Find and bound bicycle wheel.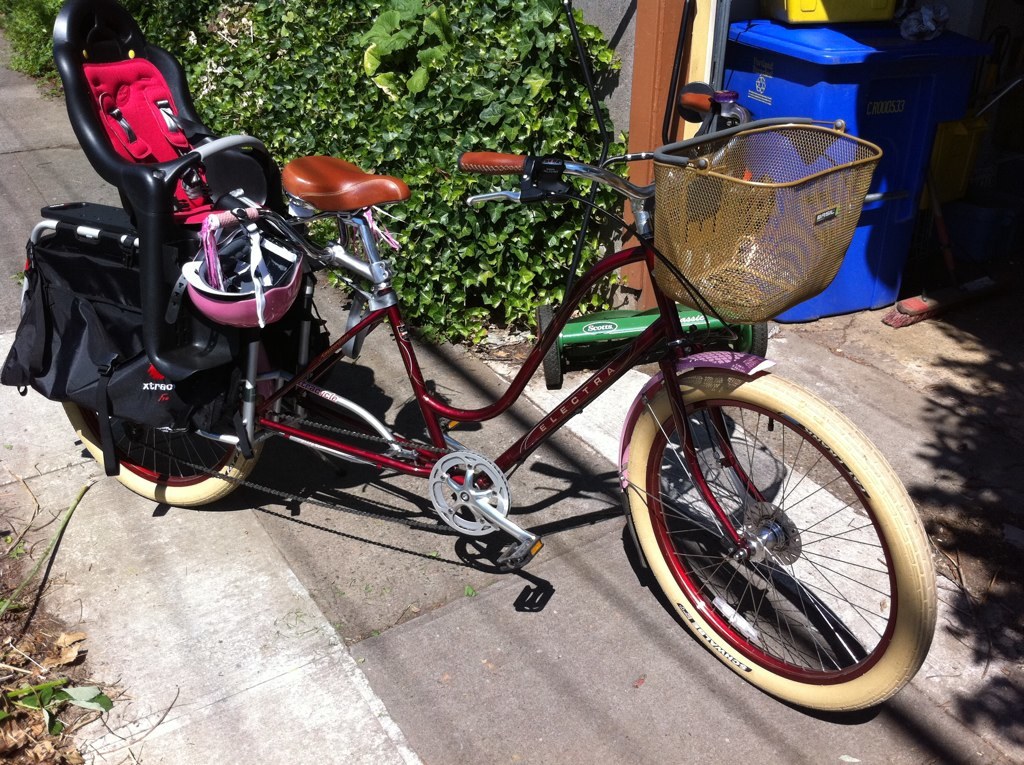
Bound: (x1=75, y1=220, x2=286, y2=502).
